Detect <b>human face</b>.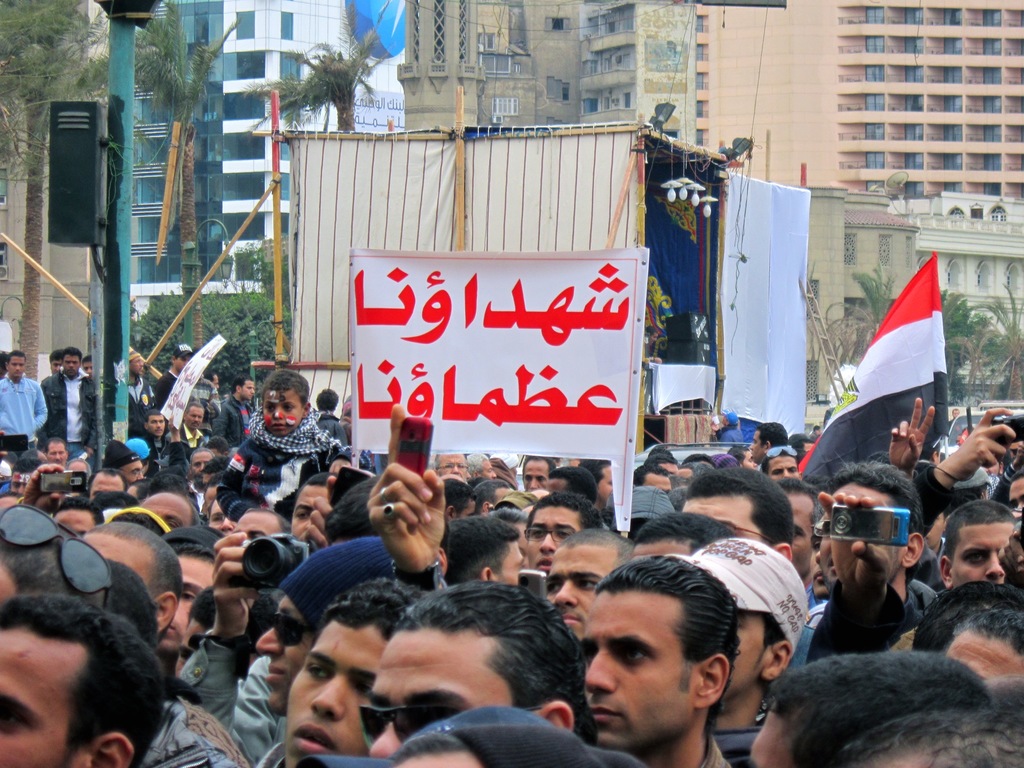
Detected at rect(529, 508, 580, 573).
